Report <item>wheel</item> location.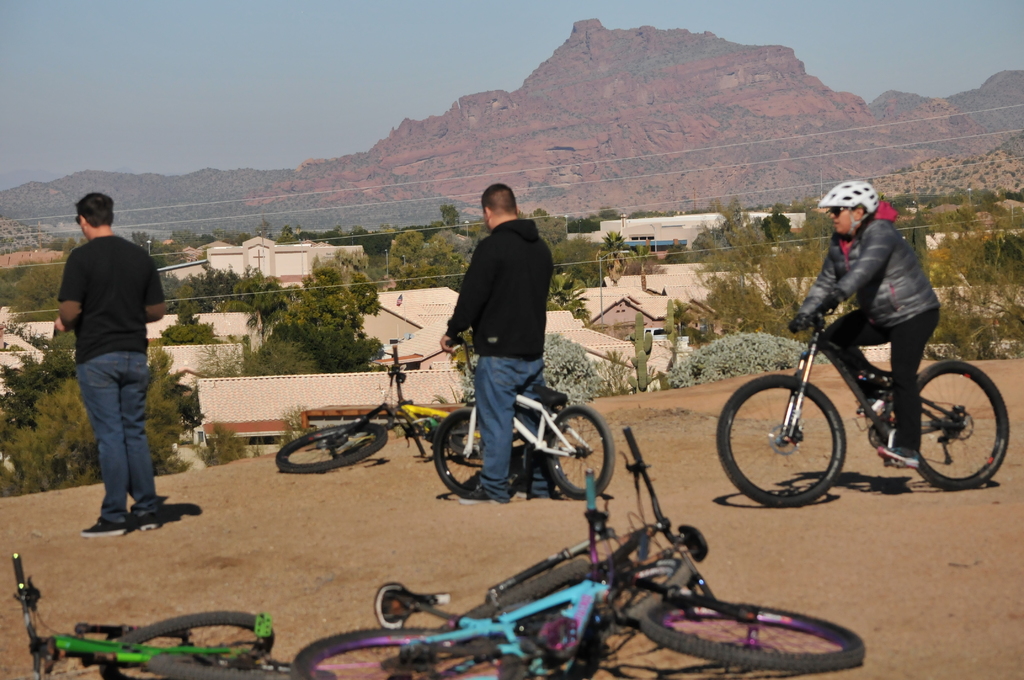
Report: 929 366 999 487.
